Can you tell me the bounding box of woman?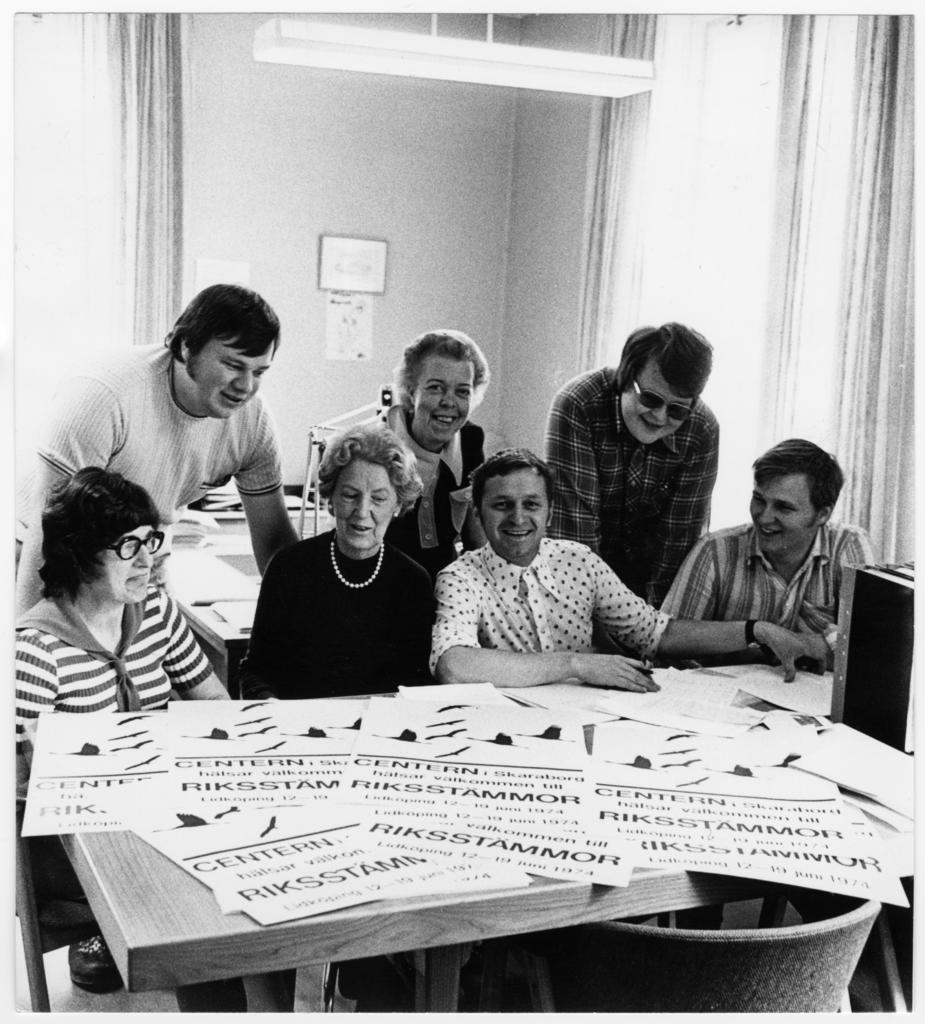
box(242, 427, 435, 698).
